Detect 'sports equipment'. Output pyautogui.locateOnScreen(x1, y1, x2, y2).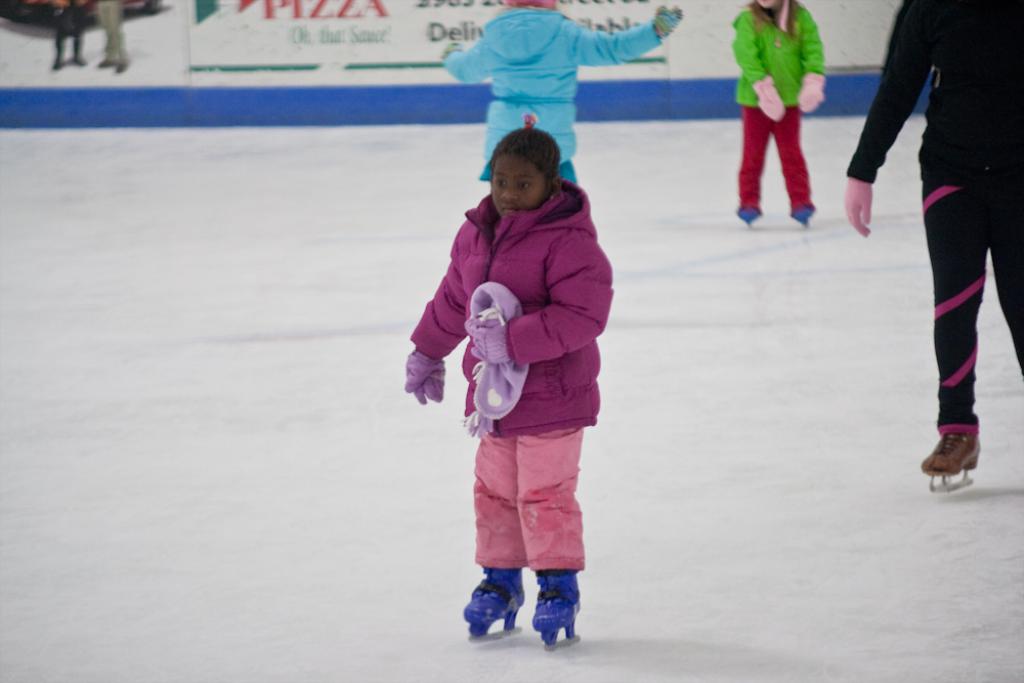
pyautogui.locateOnScreen(790, 203, 815, 230).
